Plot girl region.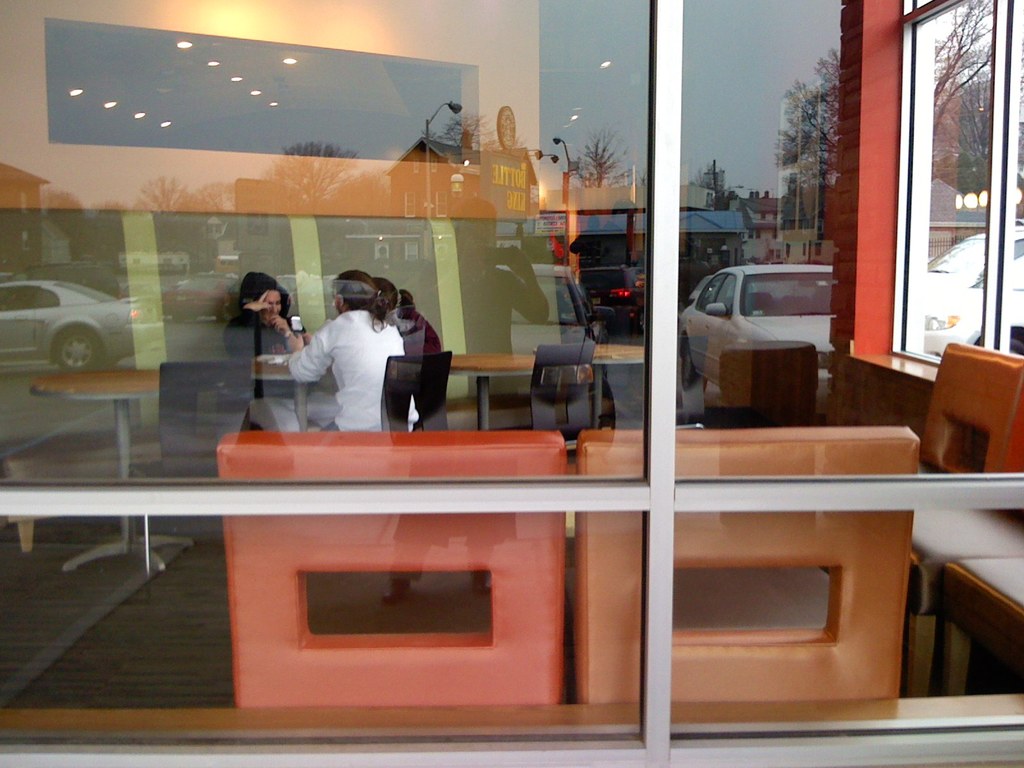
Plotted at bbox=(271, 257, 426, 436).
